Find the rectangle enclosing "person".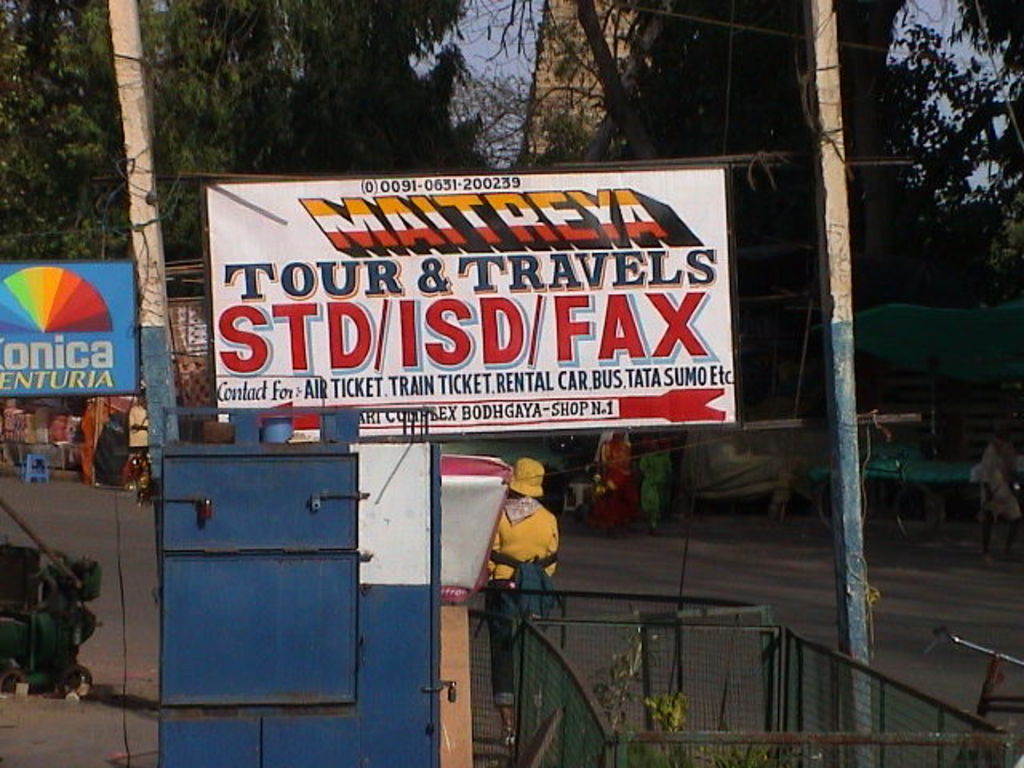
pyautogui.locateOnScreen(576, 424, 637, 528).
